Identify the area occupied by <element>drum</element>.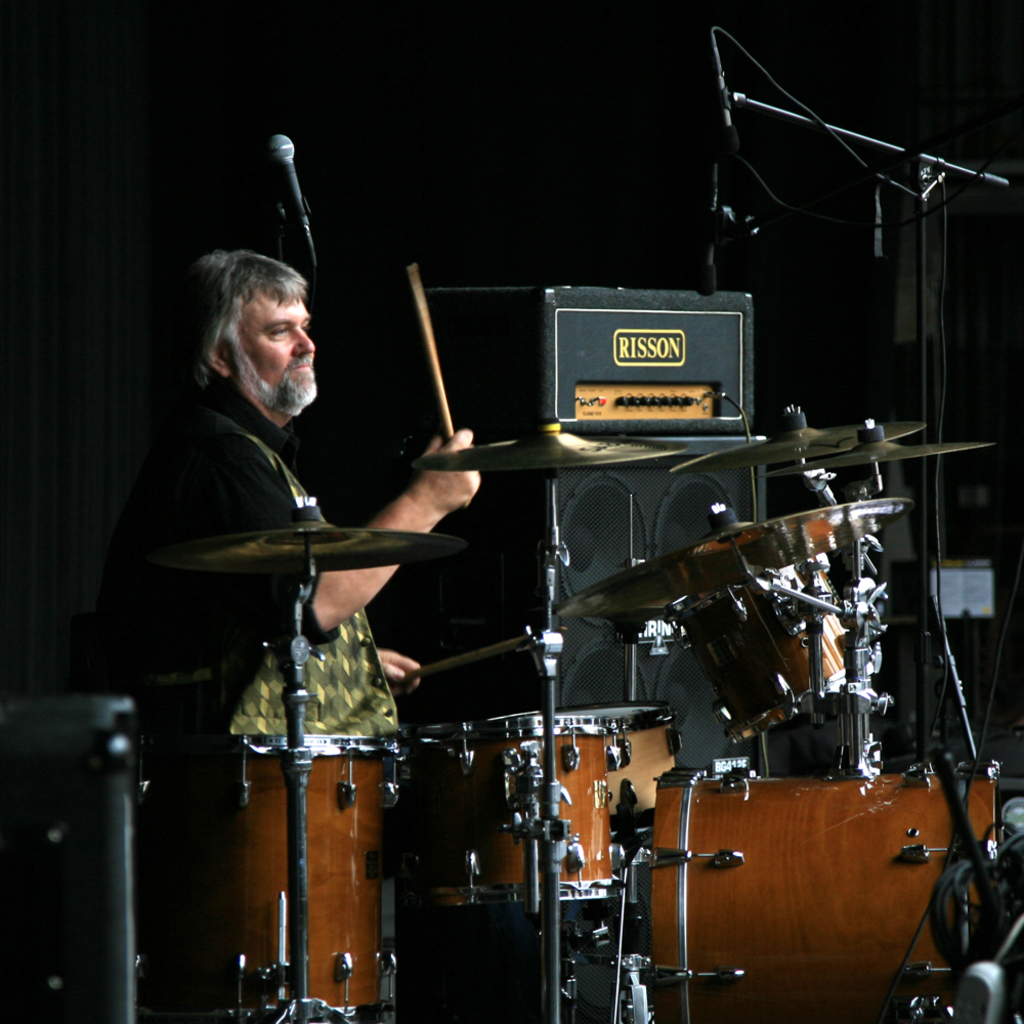
Area: [left=553, top=701, right=685, bottom=837].
